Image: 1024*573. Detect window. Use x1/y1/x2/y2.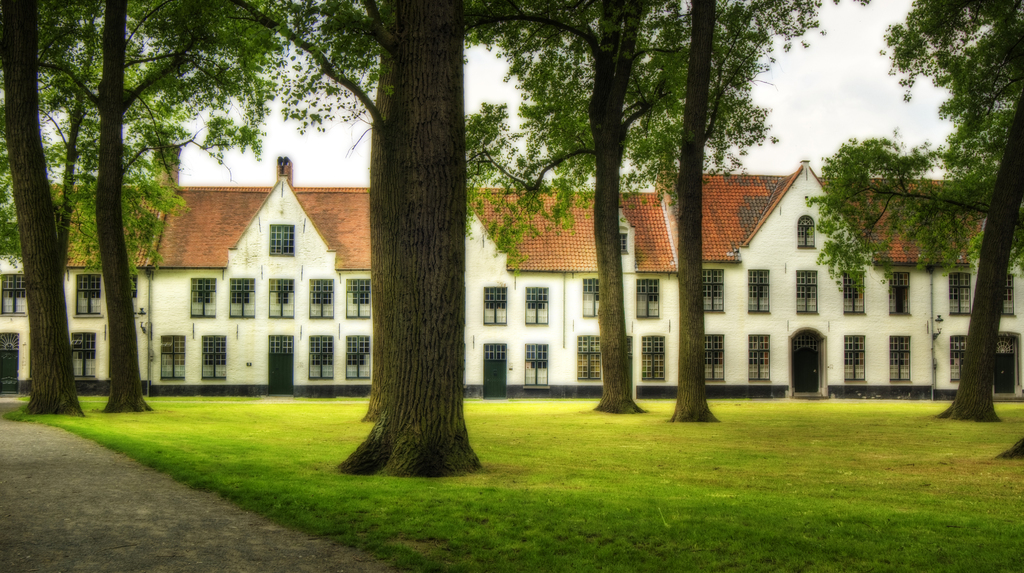
202/333/228/381.
